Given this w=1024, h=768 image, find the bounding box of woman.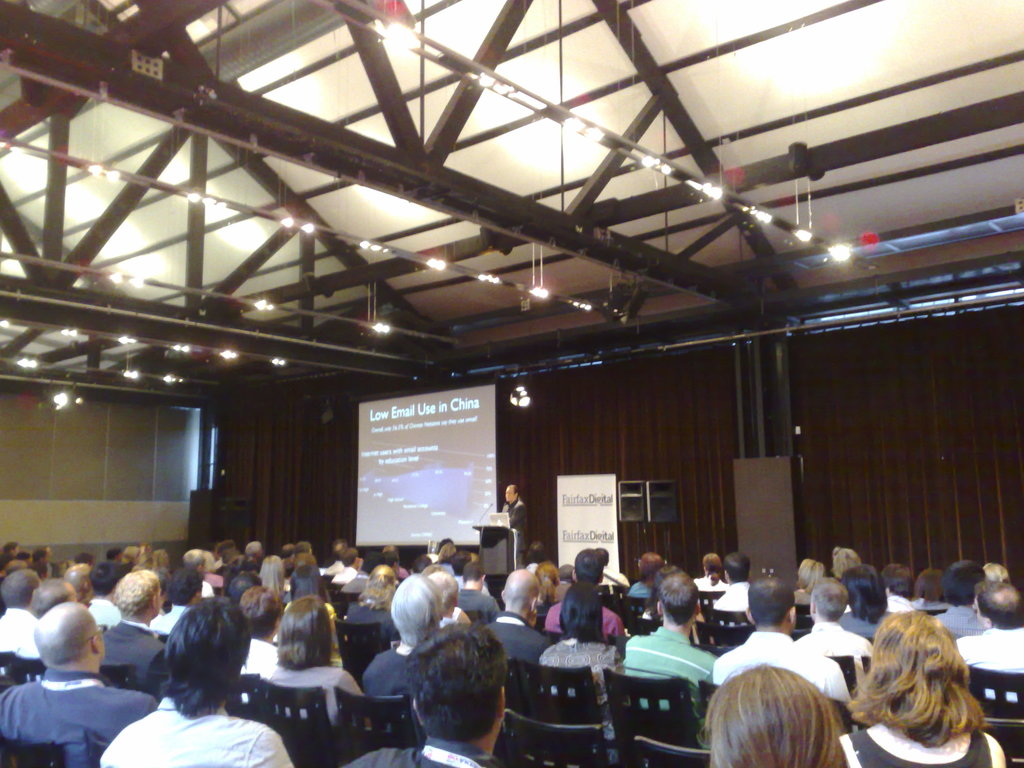
bbox(906, 567, 955, 610).
